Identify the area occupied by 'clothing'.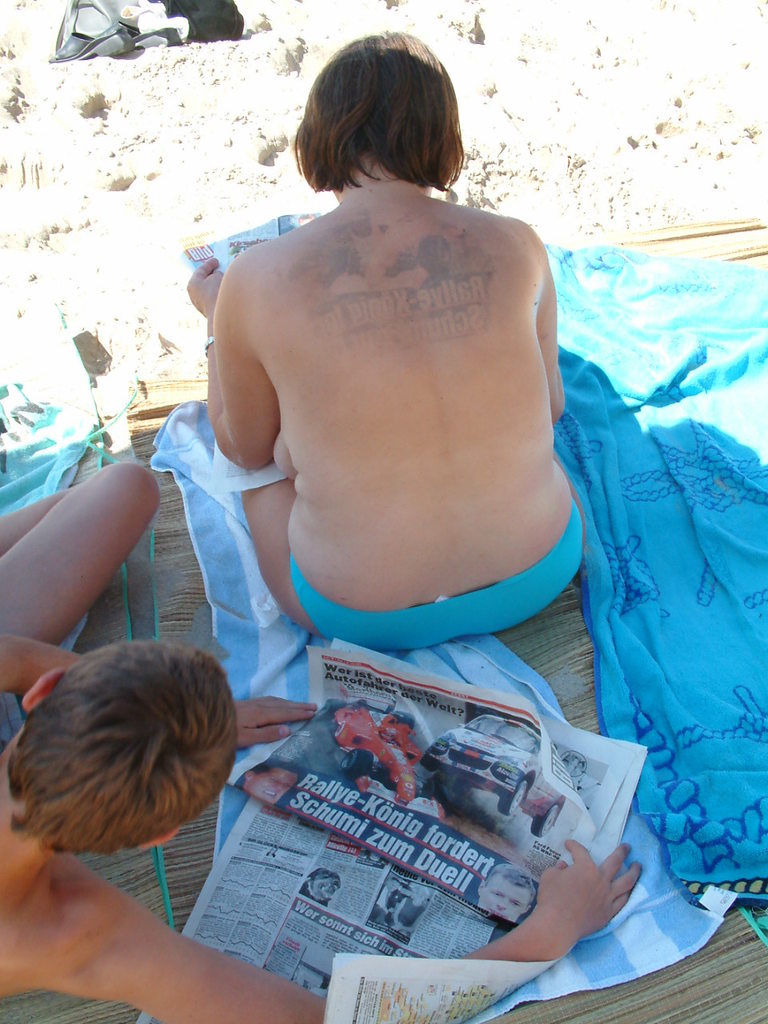
Area: 289, 495, 582, 650.
